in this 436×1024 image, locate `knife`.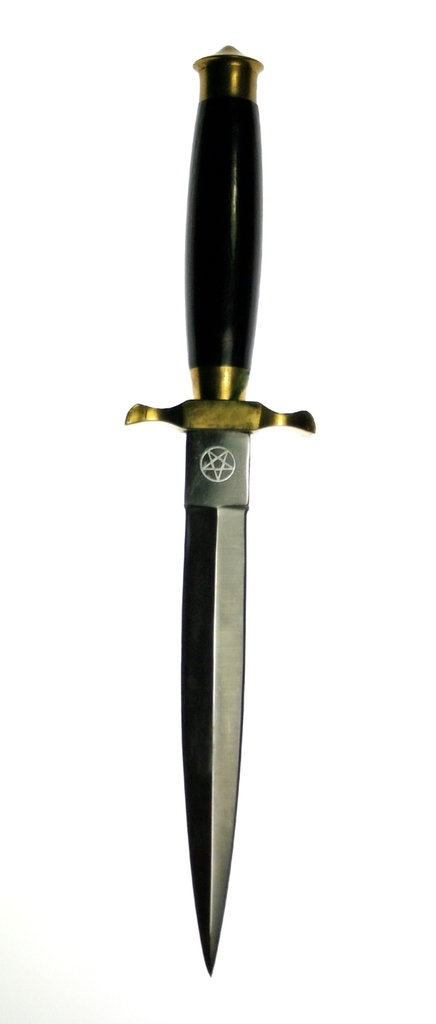
Bounding box: select_region(123, 44, 315, 975).
